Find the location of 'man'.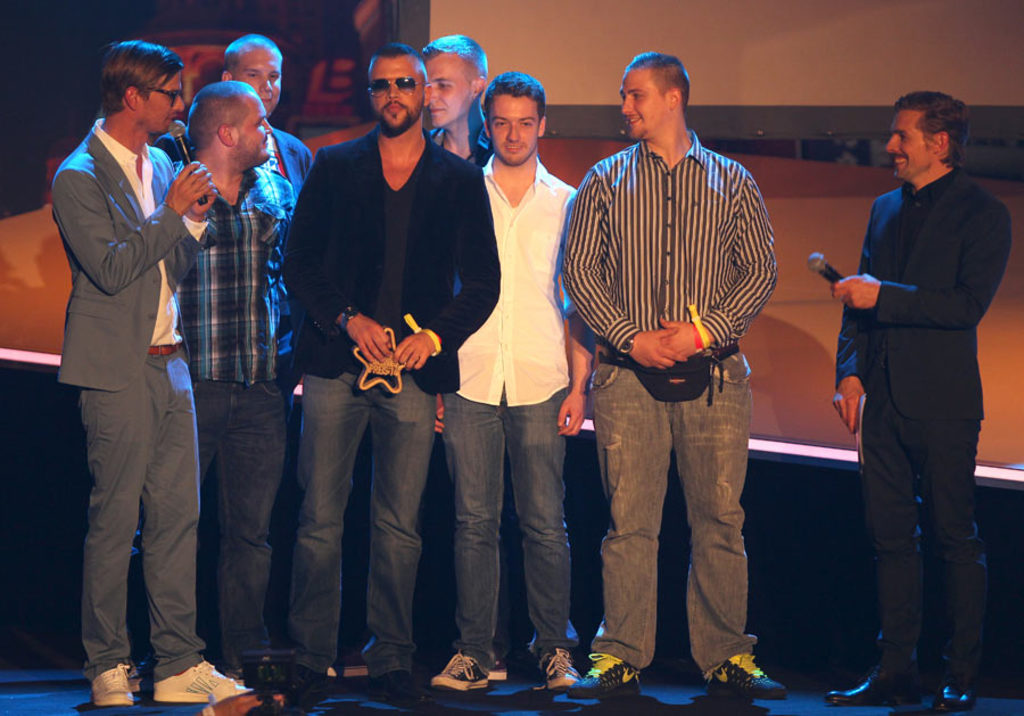
Location: (44, 0, 199, 715).
